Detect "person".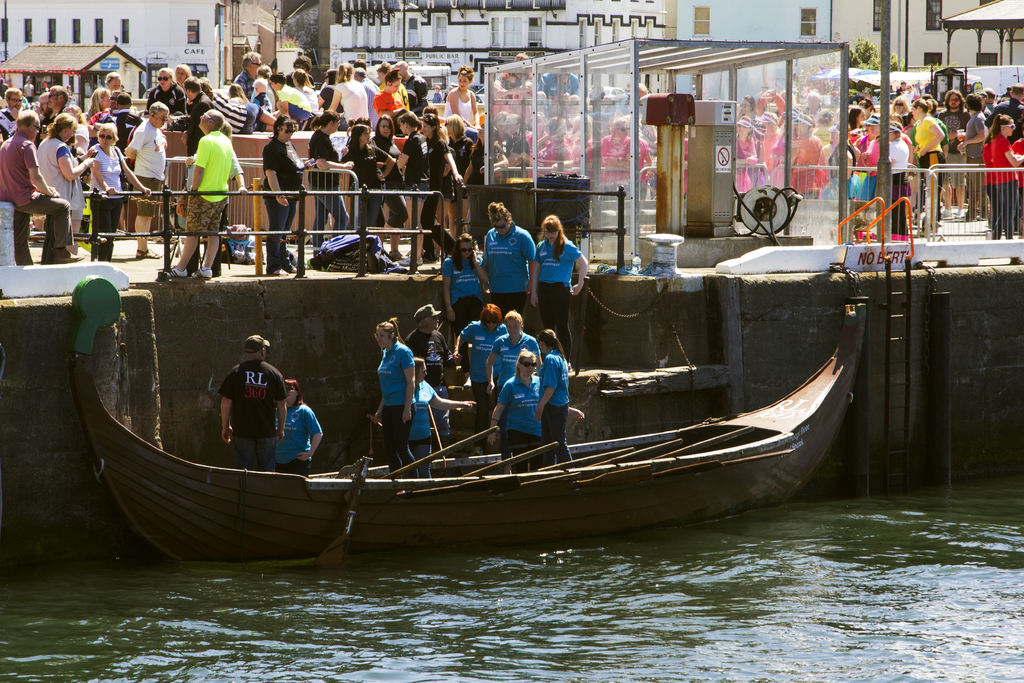
Detected at rect(405, 299, 459, 444).
